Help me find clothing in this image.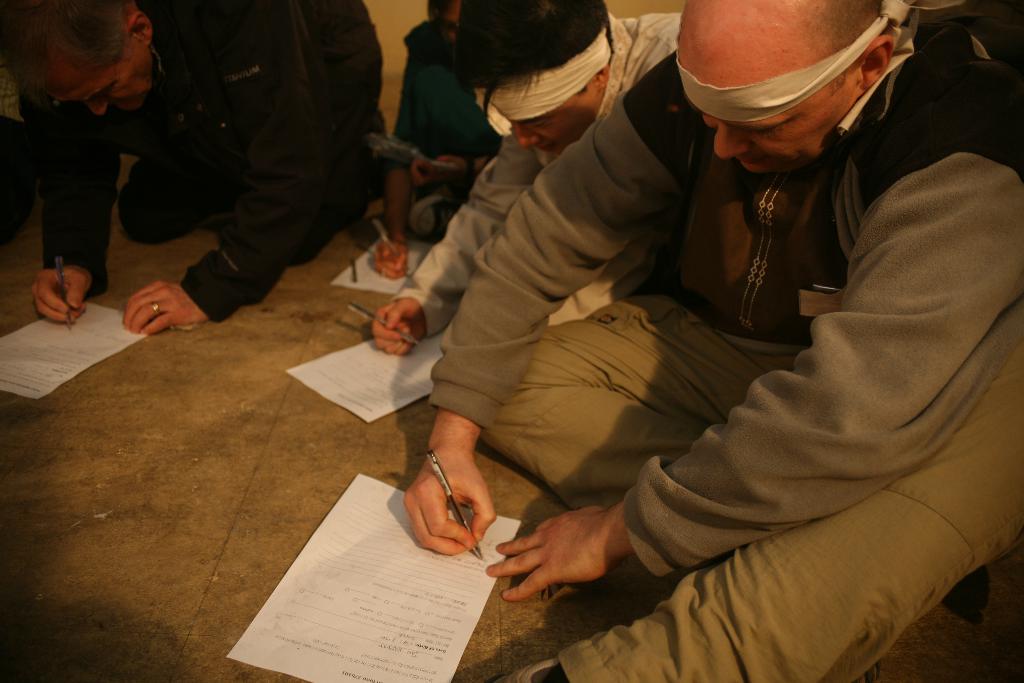
Found it: [388, 27, 690, 346].
